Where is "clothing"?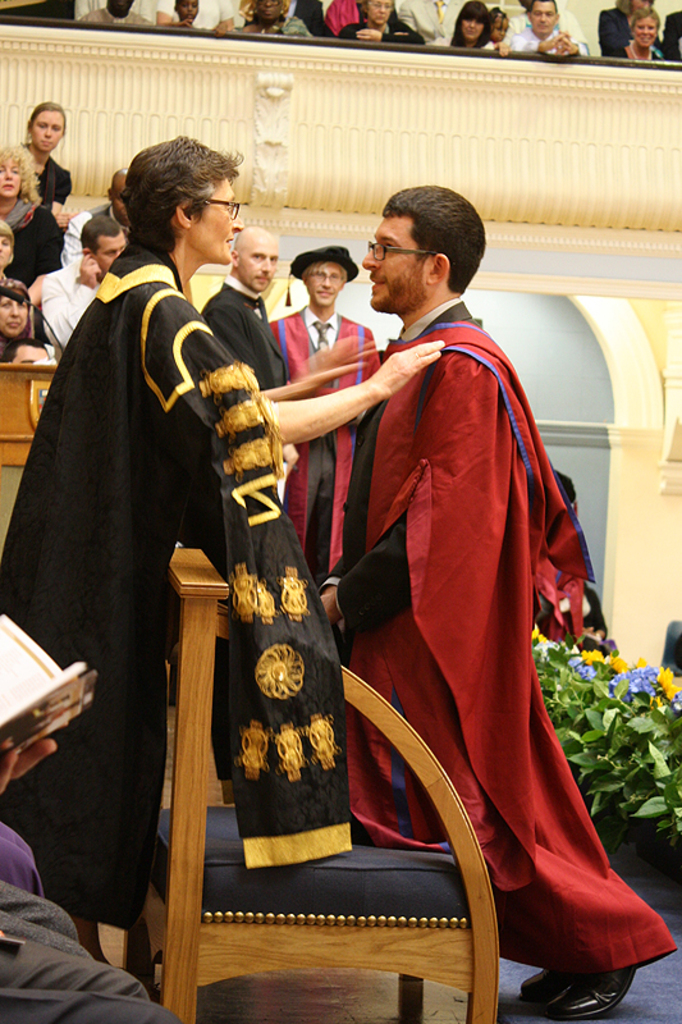
bbox=[0, 230, 358, 966].
